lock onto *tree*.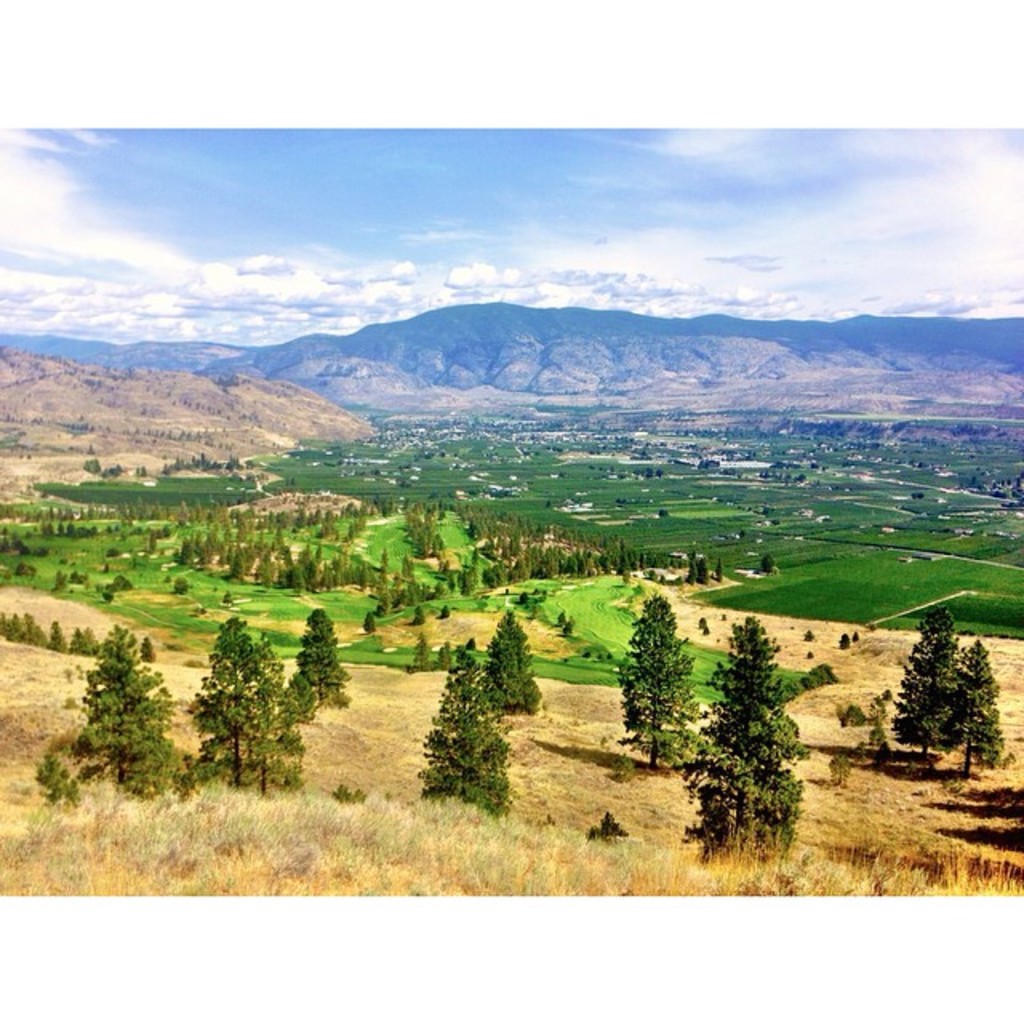
Locked: box(890, 602, 965, 768).
